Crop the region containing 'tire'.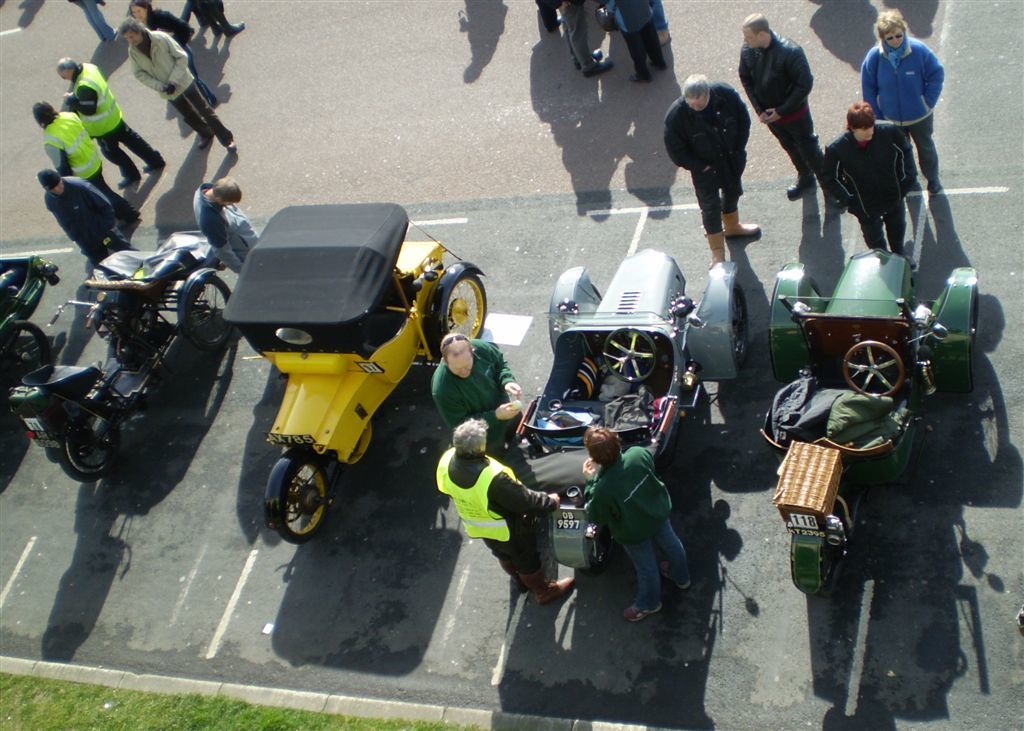
Crop region: pyautogui.locateOnScreen(732, 283, 752, 371).
